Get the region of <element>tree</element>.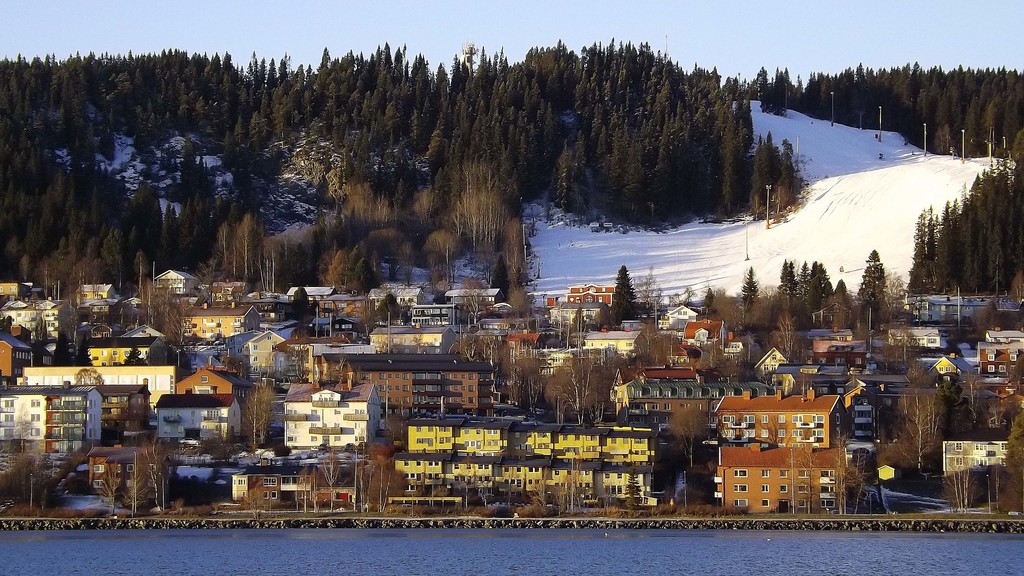
(left=629, top=266, right=666, bottom=314).
